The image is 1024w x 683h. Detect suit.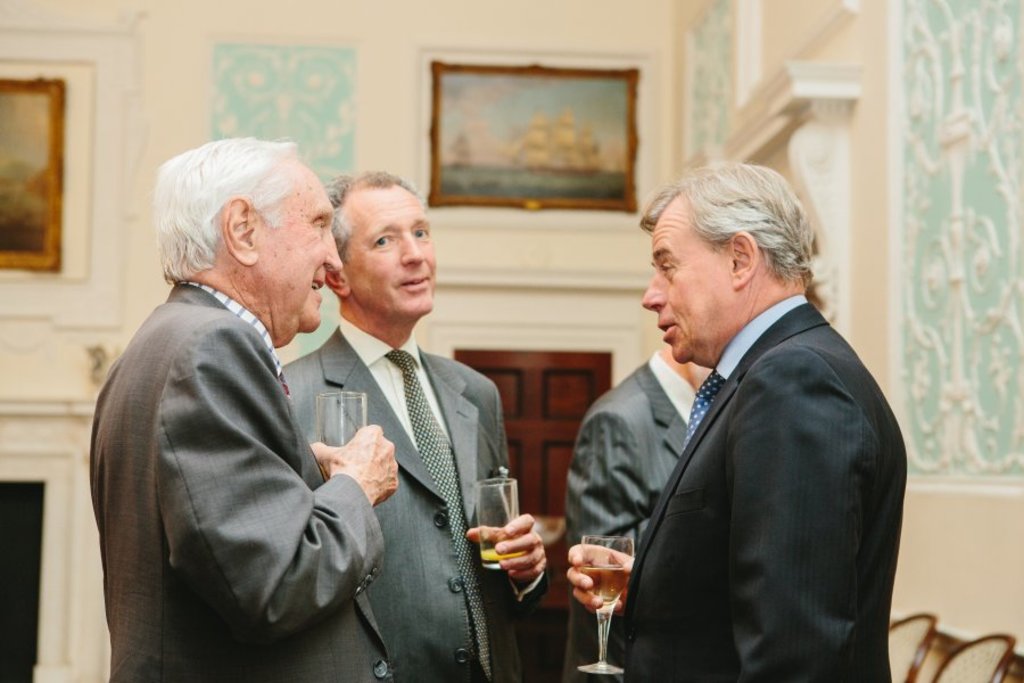
Detection: <box>568,351,699,676</box>.
